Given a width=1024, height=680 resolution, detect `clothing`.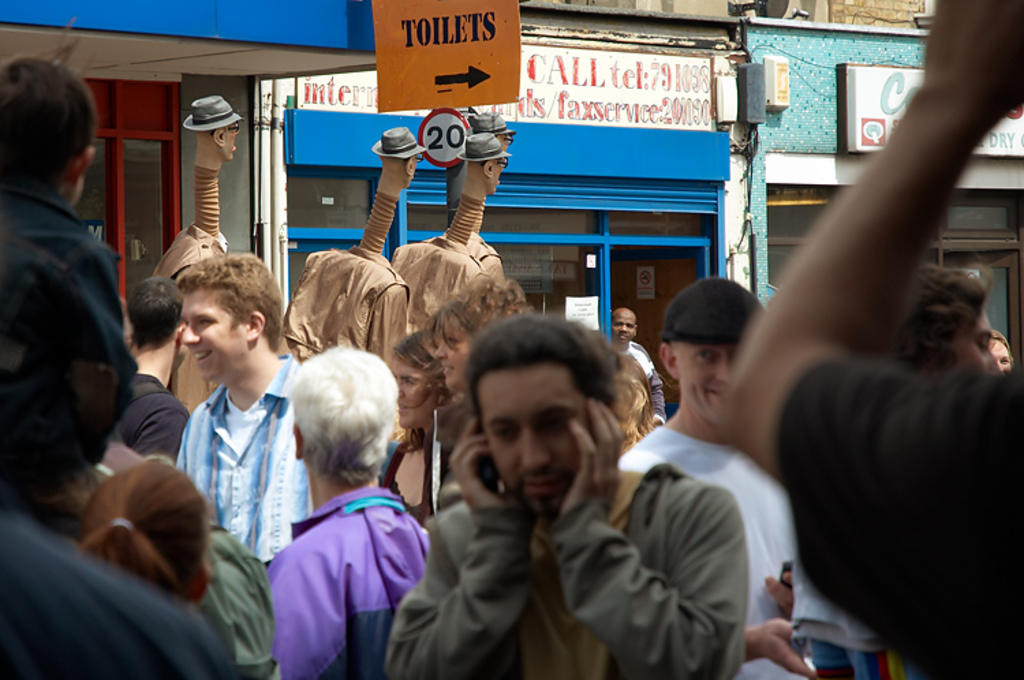
[123,354,183,470].
